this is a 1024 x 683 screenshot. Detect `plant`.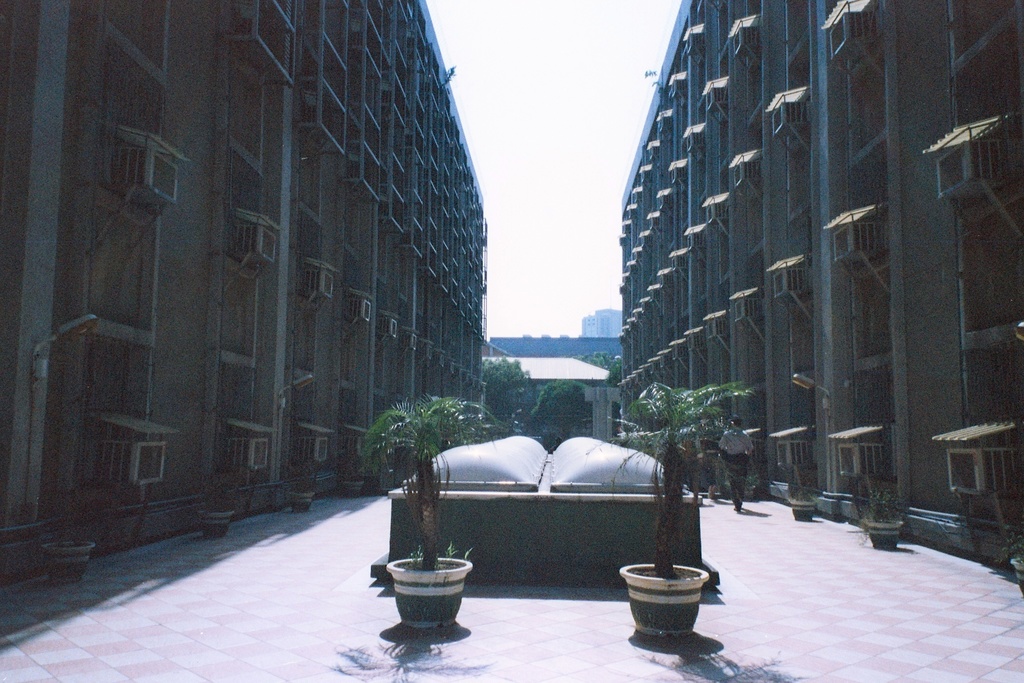
{"left": 371, "top": 397, "right": 478, "bottom": 620}.
